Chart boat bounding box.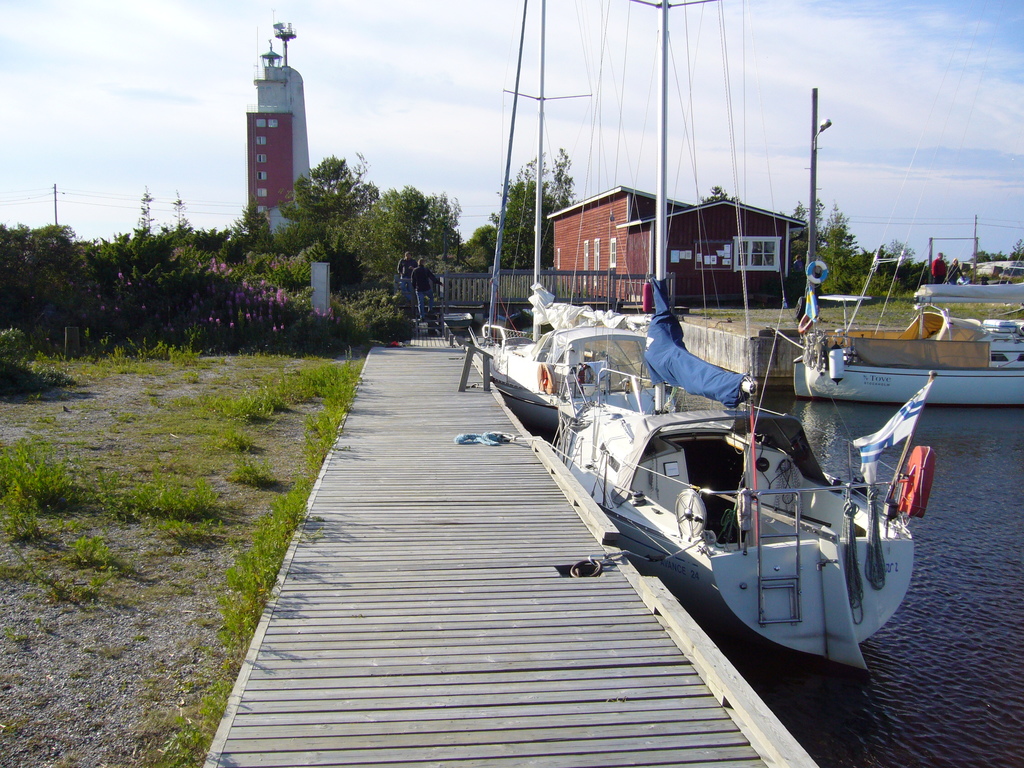
Charted: x1=552, y1=4, x2=932, y2=671.
